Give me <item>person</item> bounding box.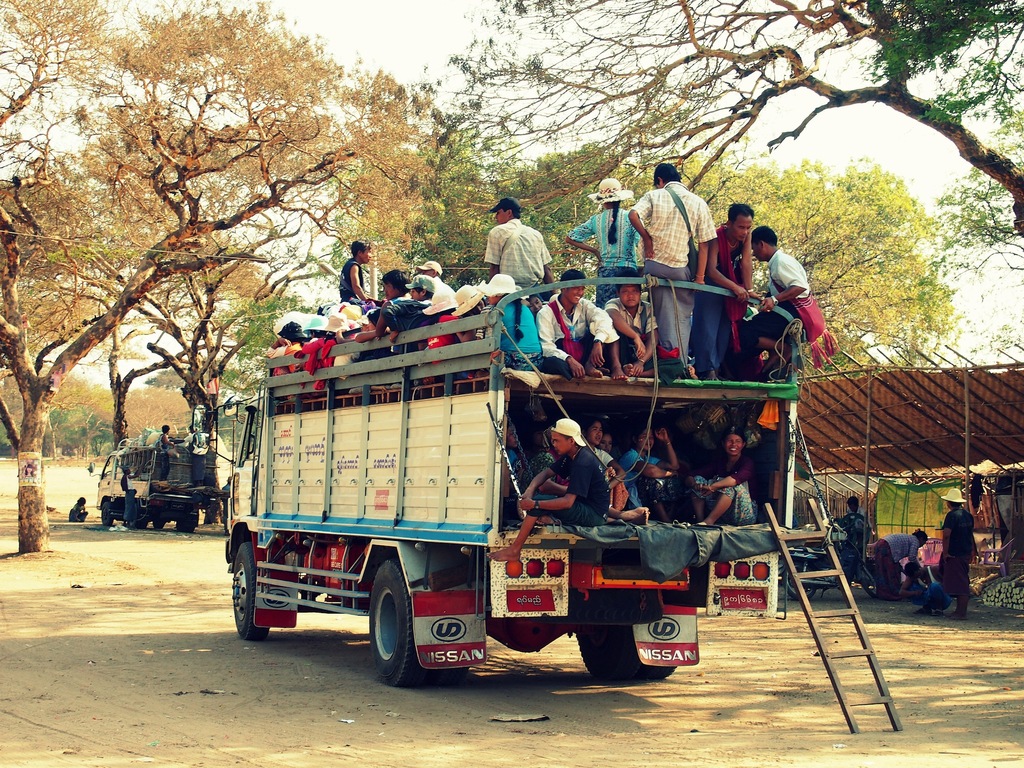
486,416,612,565.
